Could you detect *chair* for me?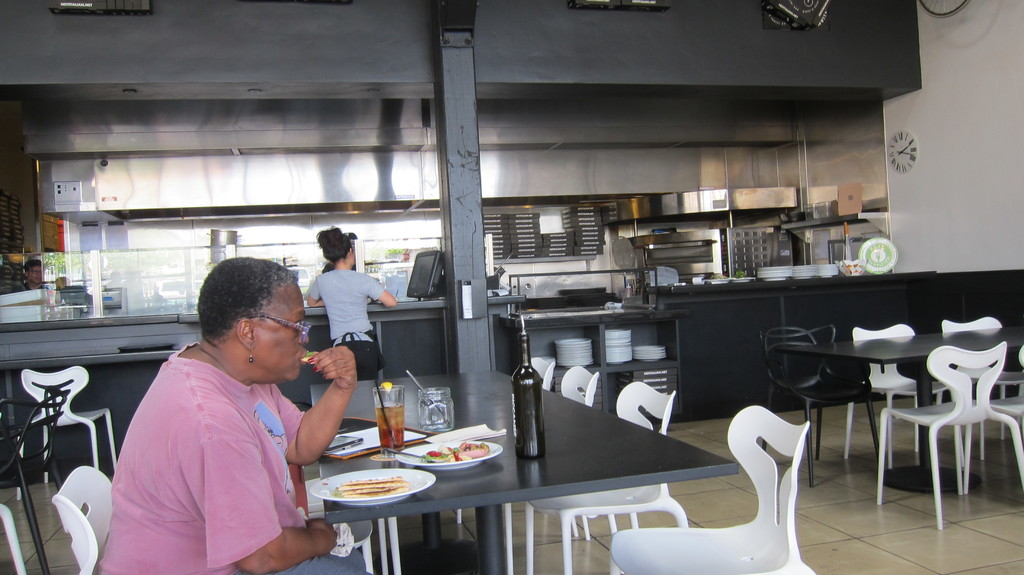
Detection result: left=15, top=362, right=119, bottom=501.
